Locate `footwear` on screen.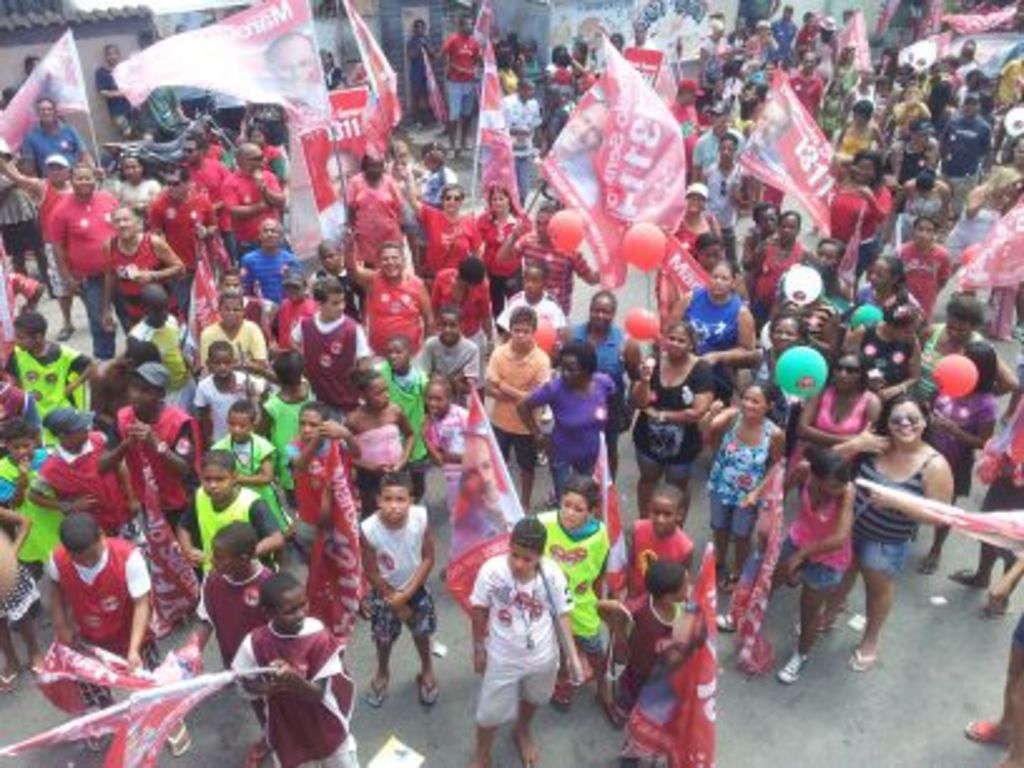
On screen at bbox(552, 673, 580, 713).
